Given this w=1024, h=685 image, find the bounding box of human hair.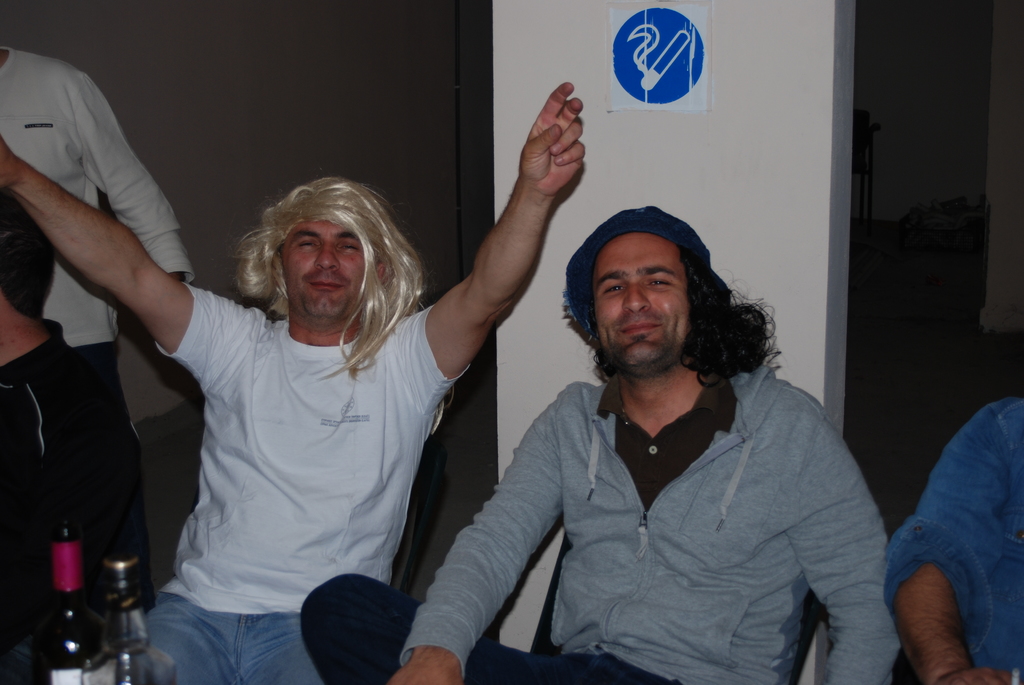
rect(231, 177, 412, 366).
